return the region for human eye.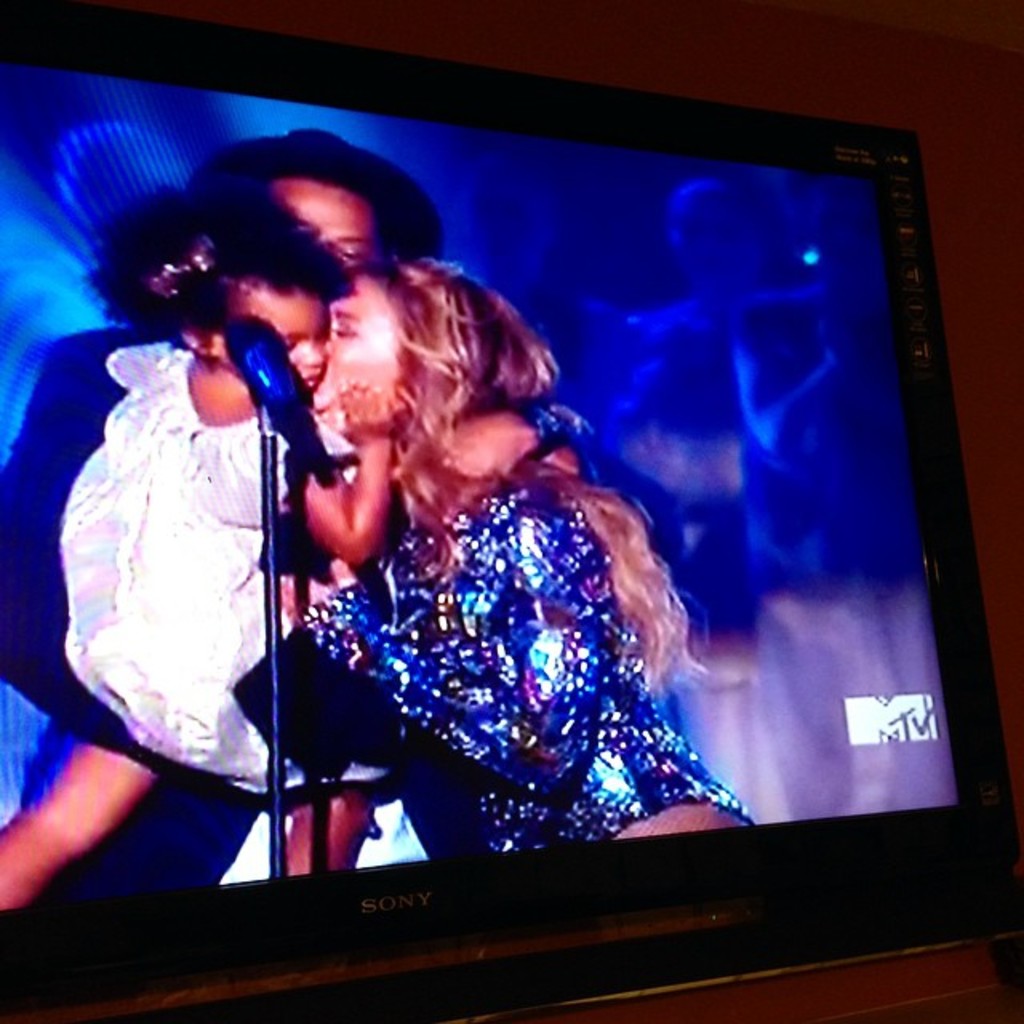
box(278, 338, 298, 352).
